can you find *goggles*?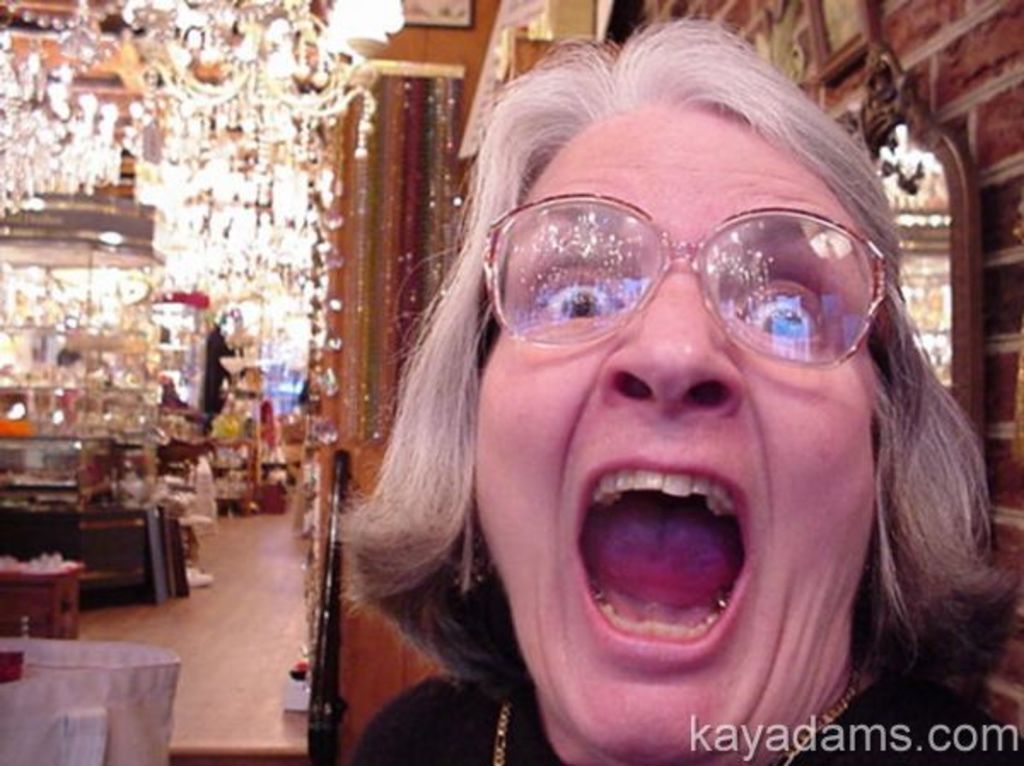
Yes, bounding box: <region>473, 181, 901, 374</region>.
